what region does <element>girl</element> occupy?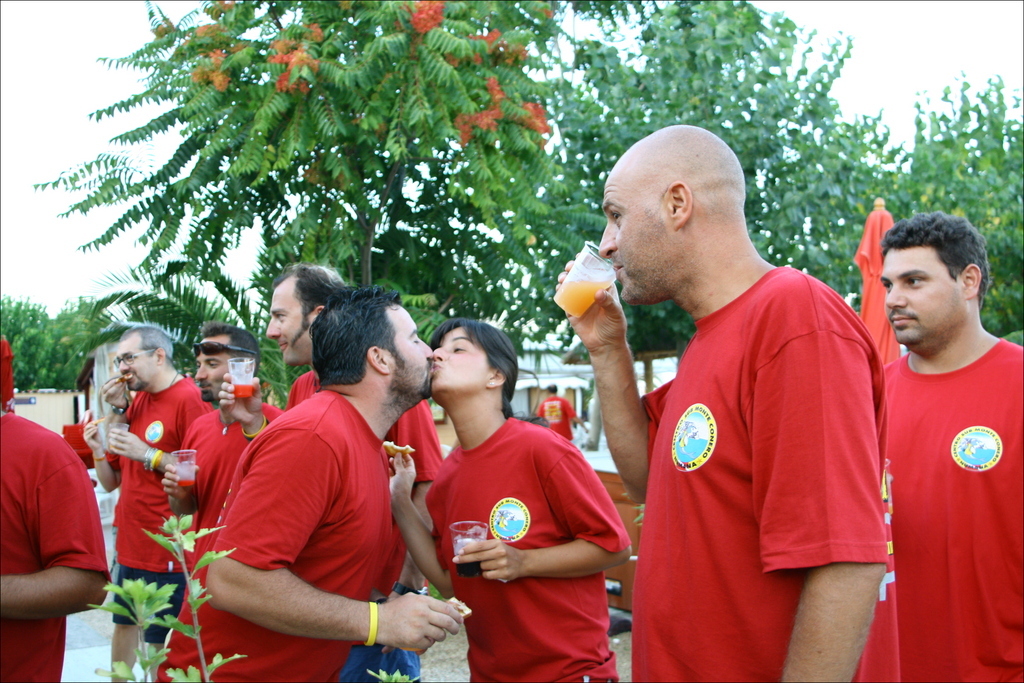
388, 322, 630, 682.
